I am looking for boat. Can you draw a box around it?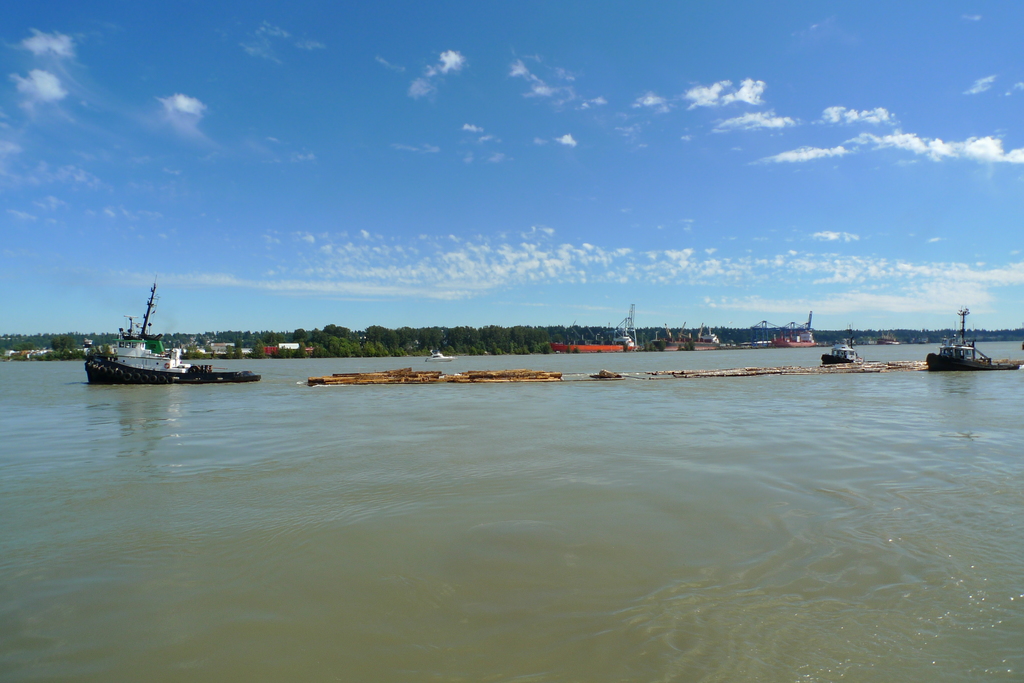
Sure, the bounding box is BBox(427, 349, 457, 364).
